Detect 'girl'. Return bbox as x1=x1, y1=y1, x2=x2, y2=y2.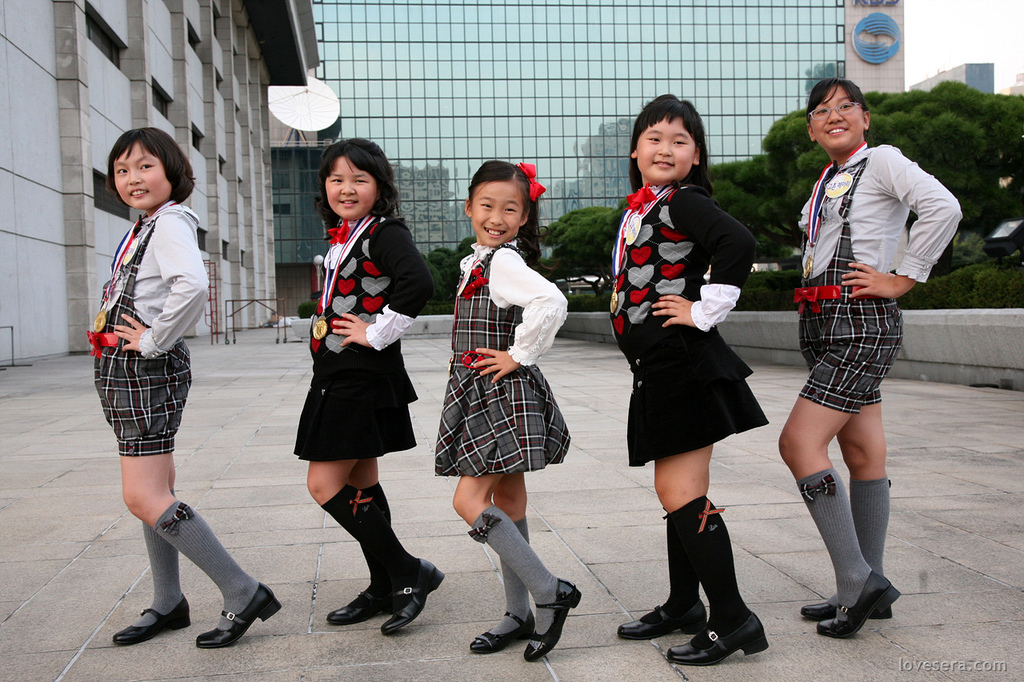
x1=778, y1=74, x2=962, y2=638.
